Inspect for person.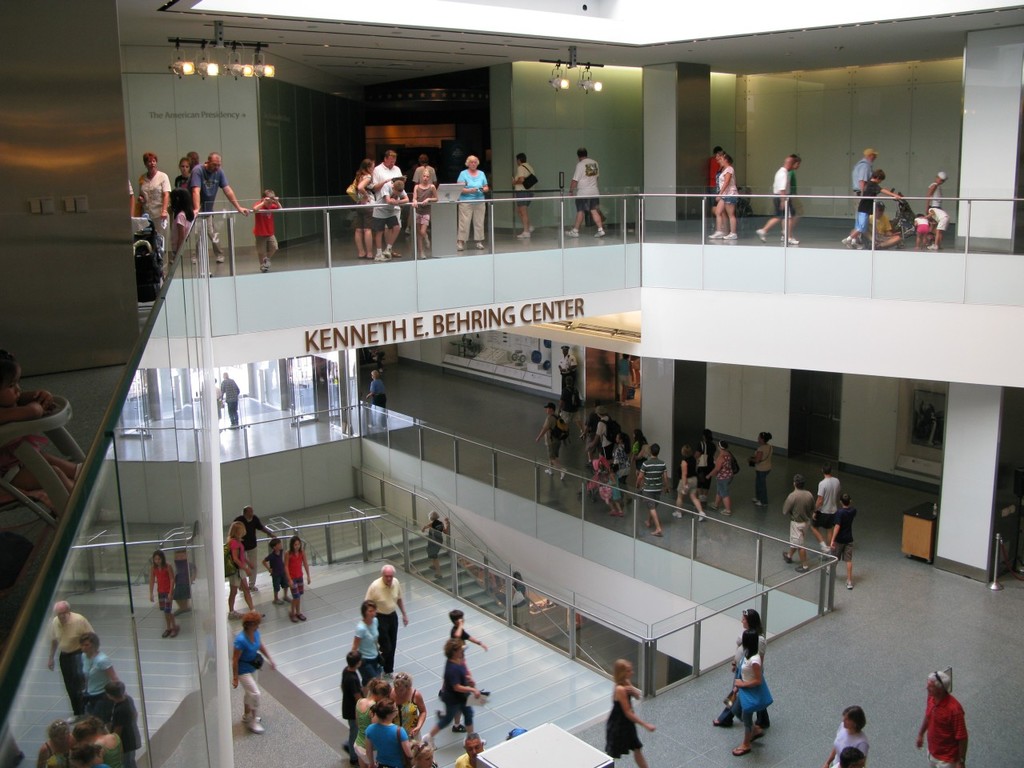
Inspection: 419 514 453 576.
